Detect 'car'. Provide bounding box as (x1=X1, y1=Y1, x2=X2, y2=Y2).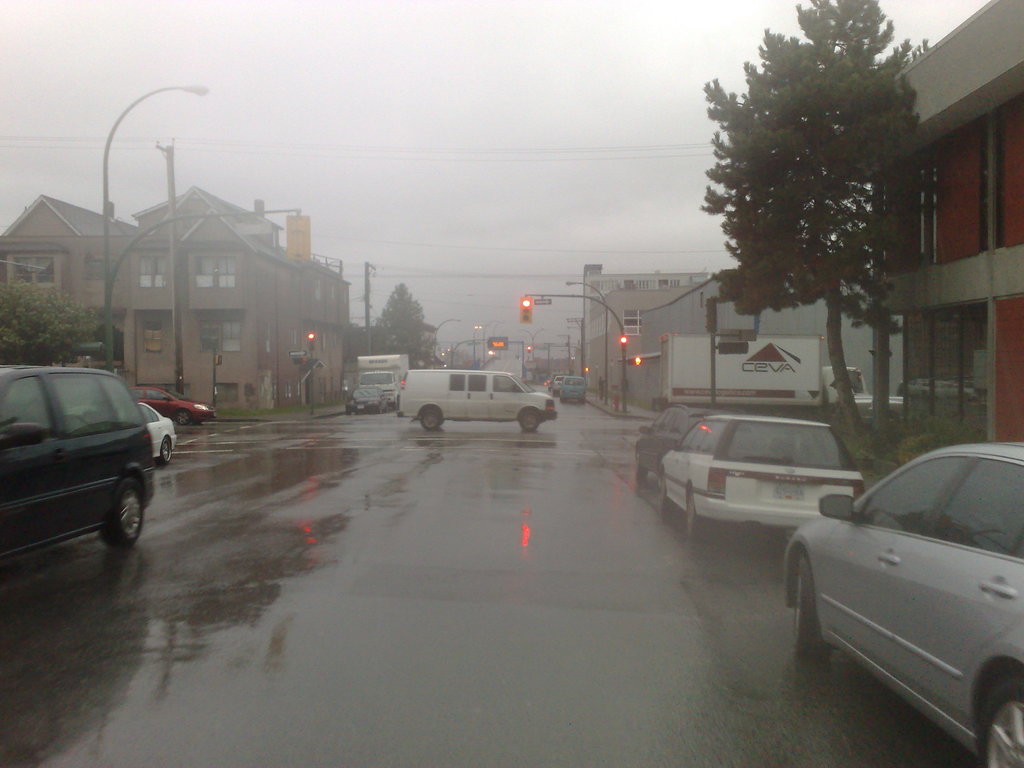
(x1=634, y1=405, x2=705, y2=486).
